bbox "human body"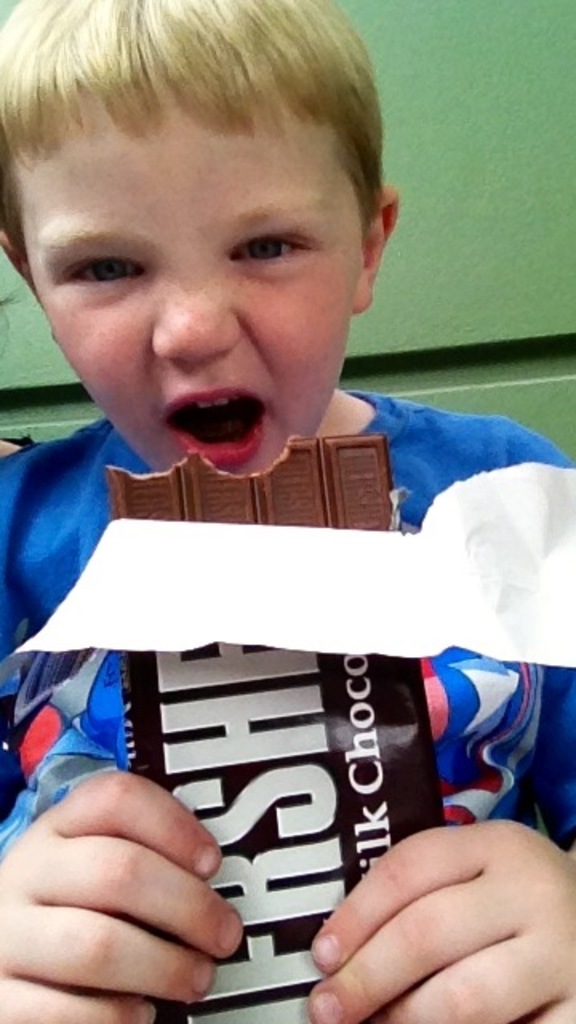
detection(0, 0, 574, 1022)
